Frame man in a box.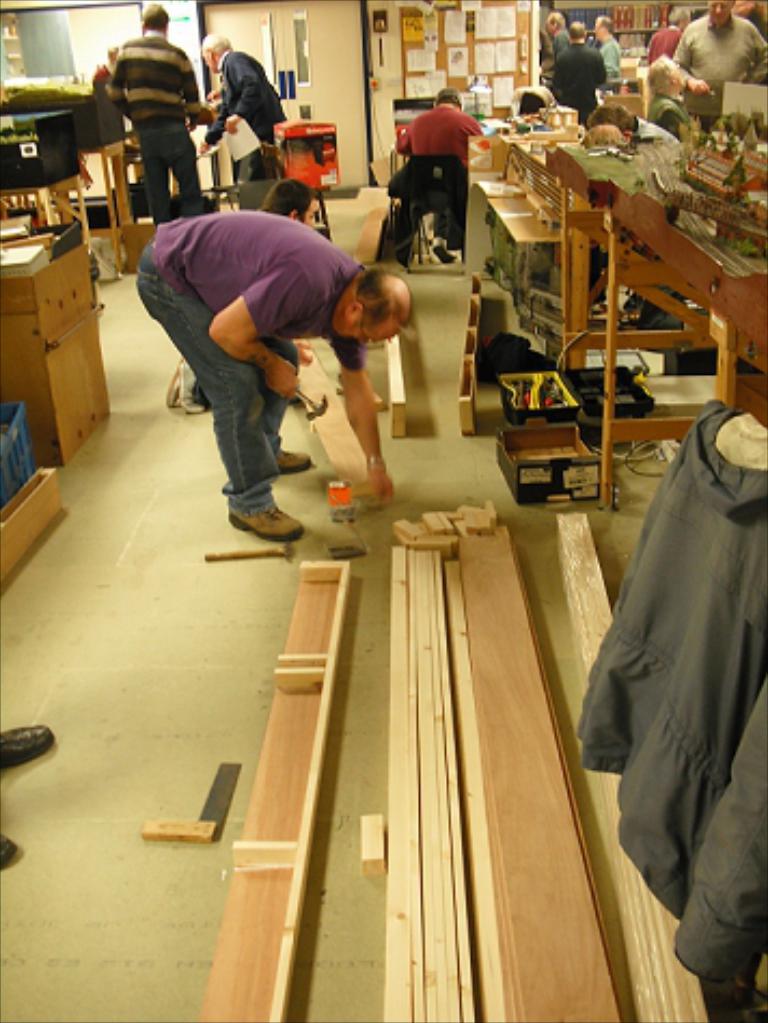
677:0:766:125.
